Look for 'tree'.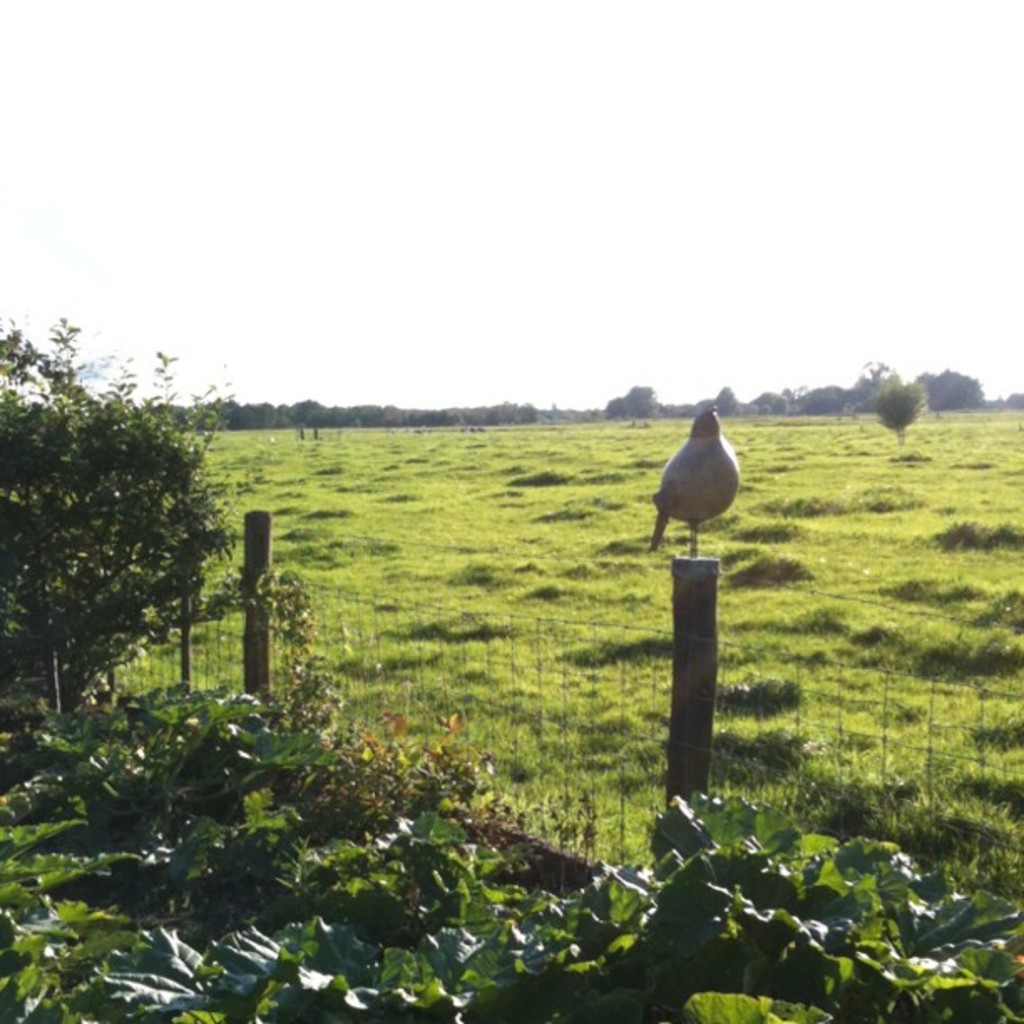
Found: select_region(596, 381, 664, 425).
